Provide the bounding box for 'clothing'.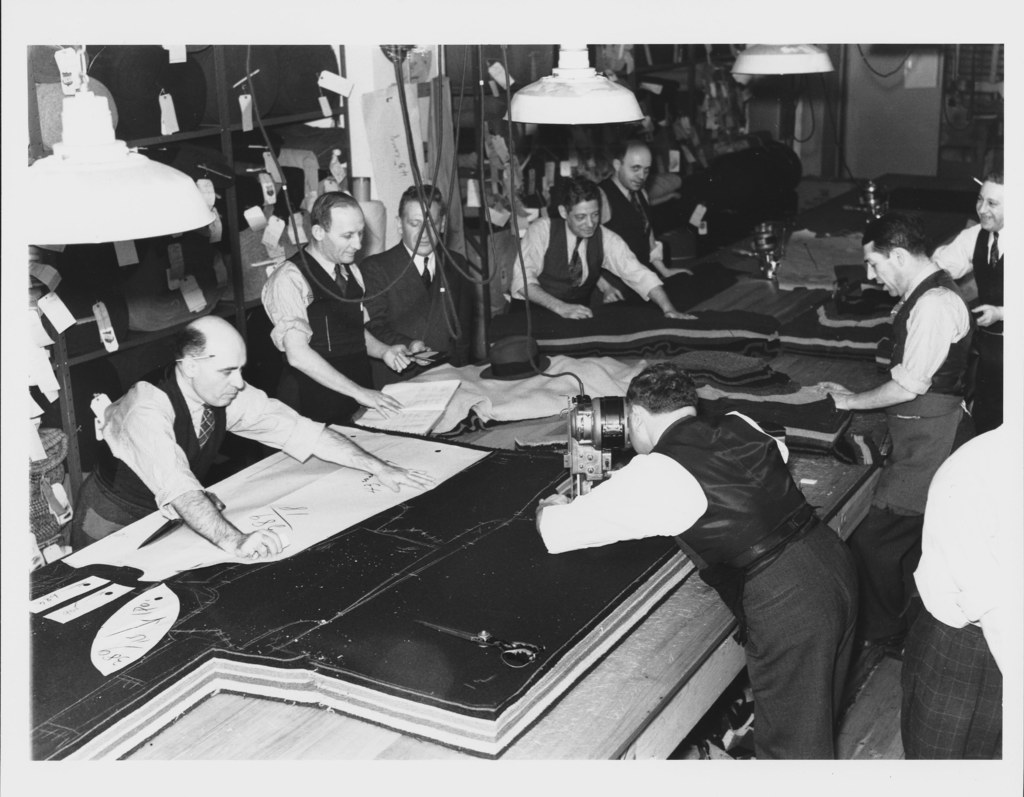
Rect(252, 243, 378, 429).
